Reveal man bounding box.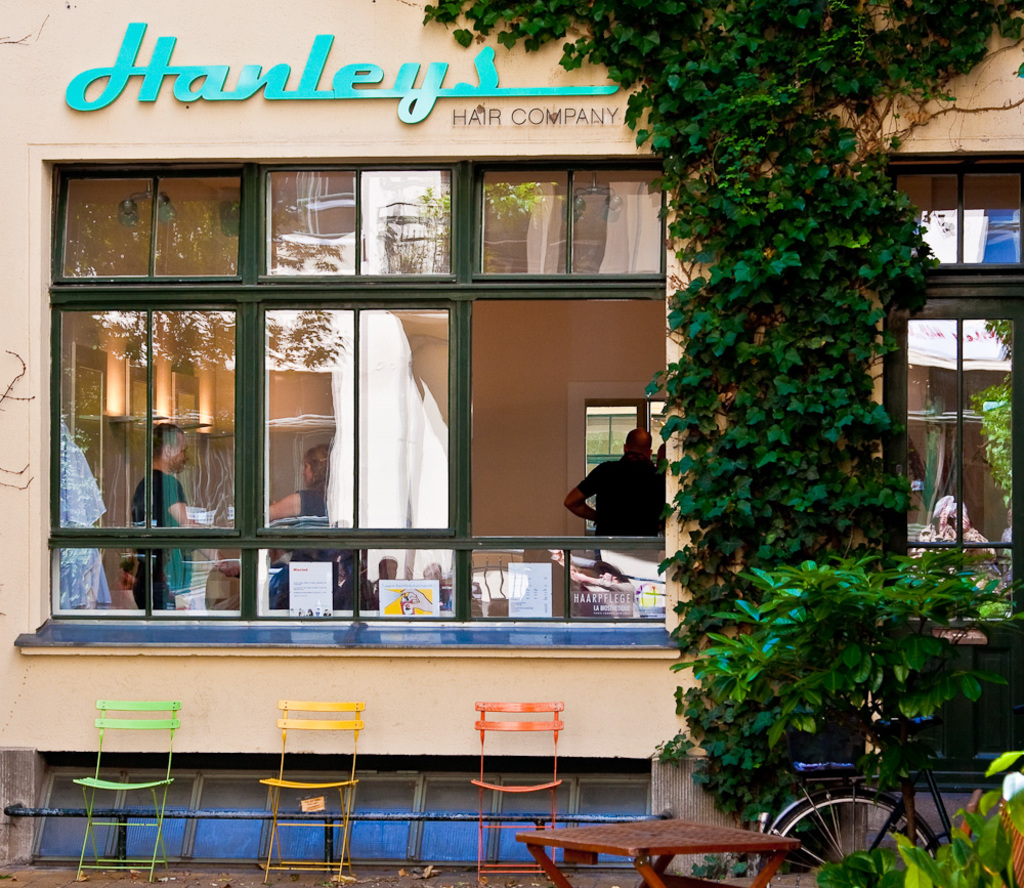
Revealed: select_region(128, 423, 239, 614).
